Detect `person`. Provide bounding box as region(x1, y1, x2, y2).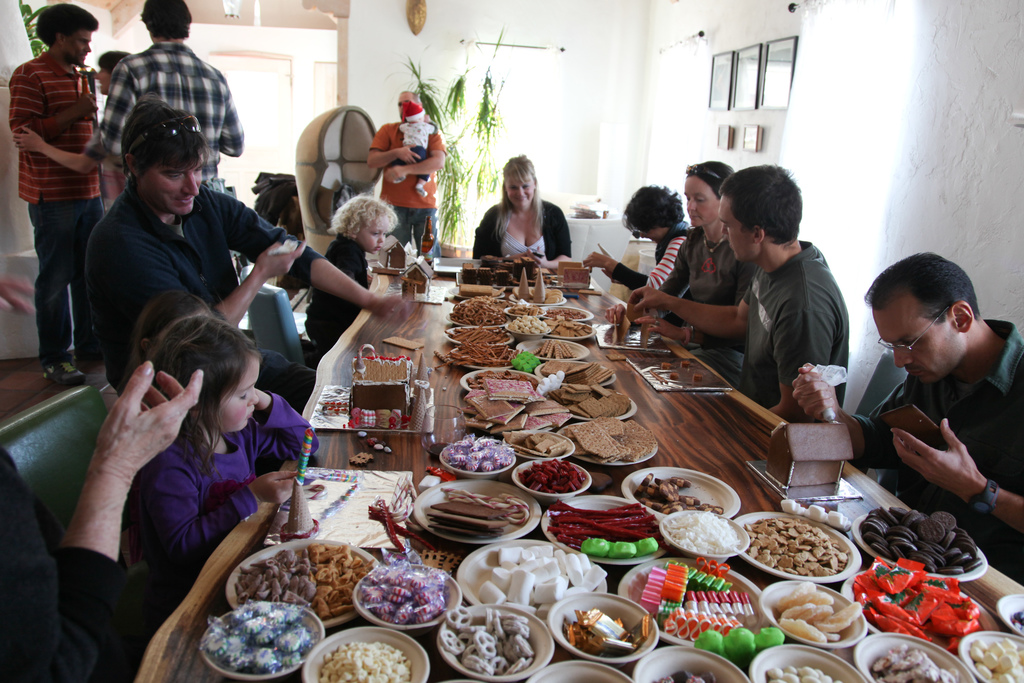
region(0, 363, 204, 682).
